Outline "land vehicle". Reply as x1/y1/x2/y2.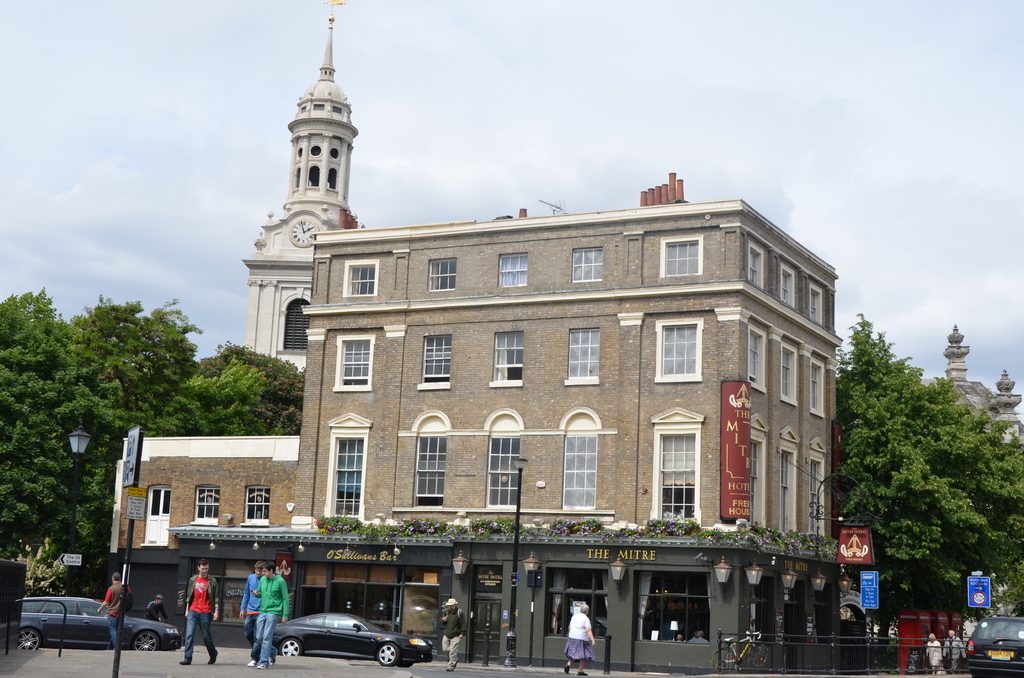
964/616/1023/677.
